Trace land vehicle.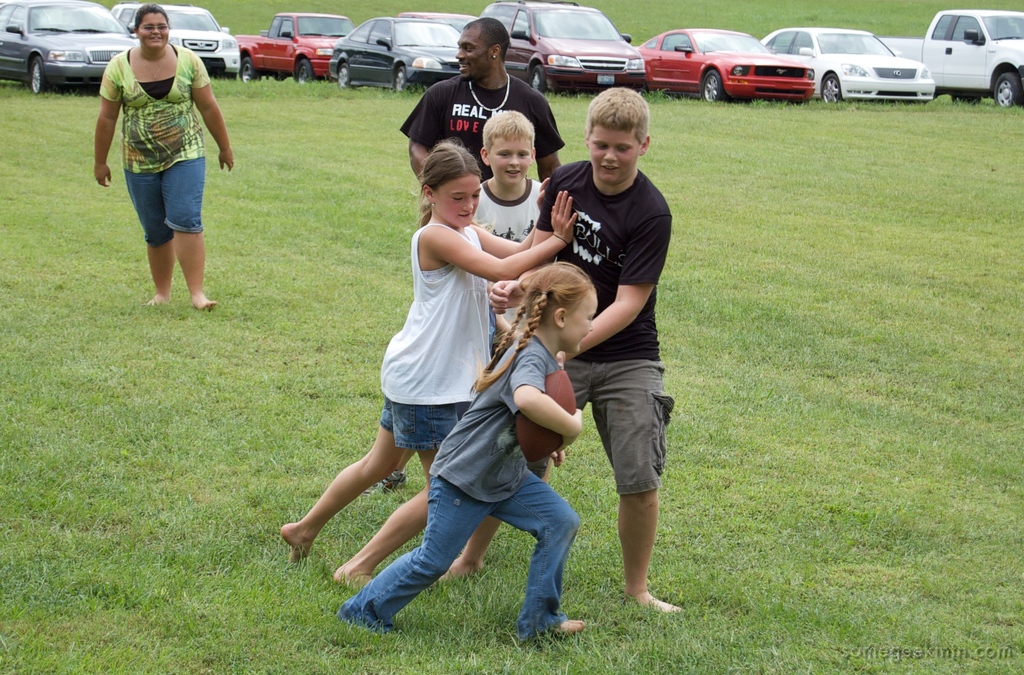
Traced to region(635, 24, 813, 104).
